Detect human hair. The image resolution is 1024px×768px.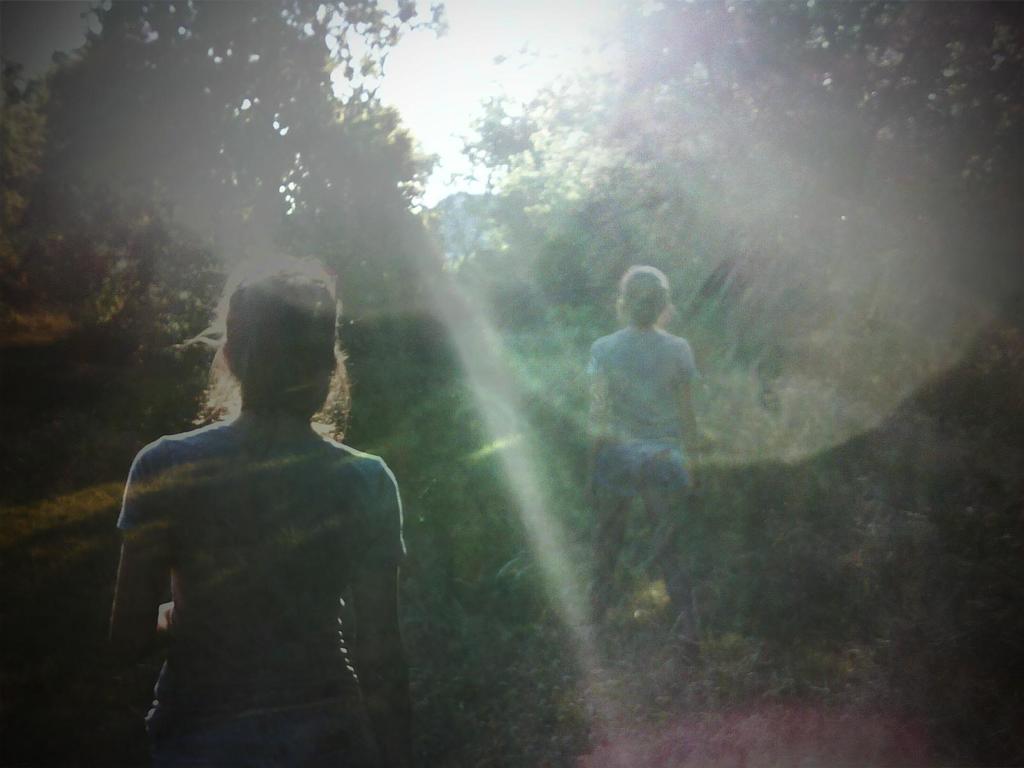
170,268,330,442.
